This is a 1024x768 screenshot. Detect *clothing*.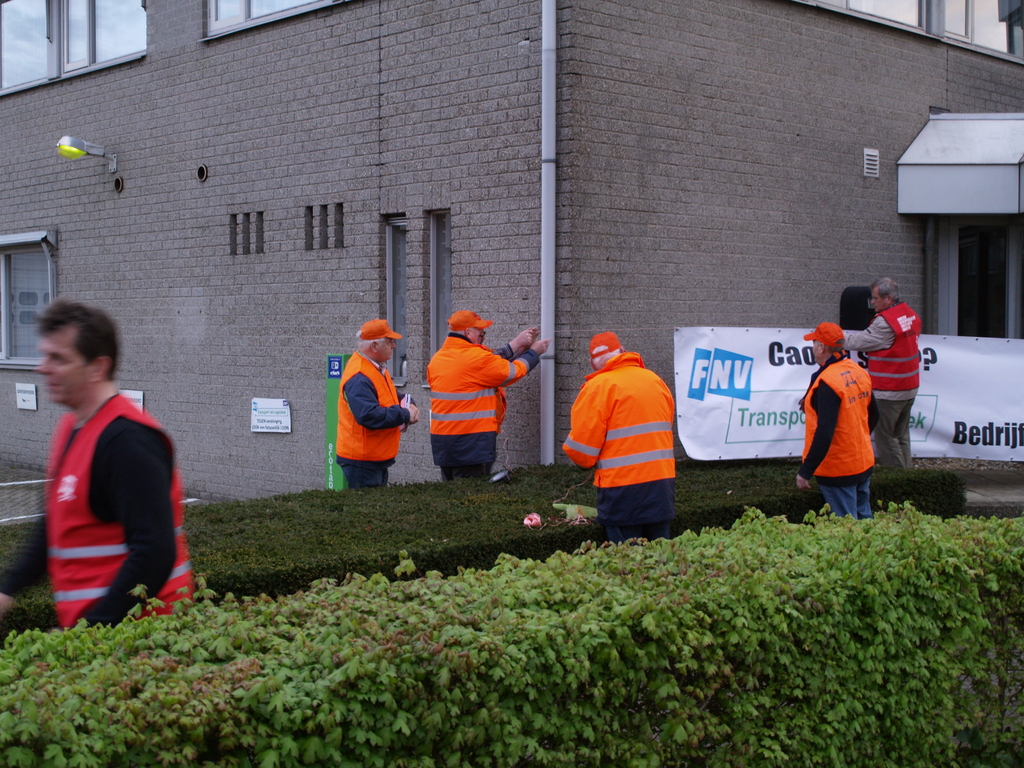
(844,302,925,472).
